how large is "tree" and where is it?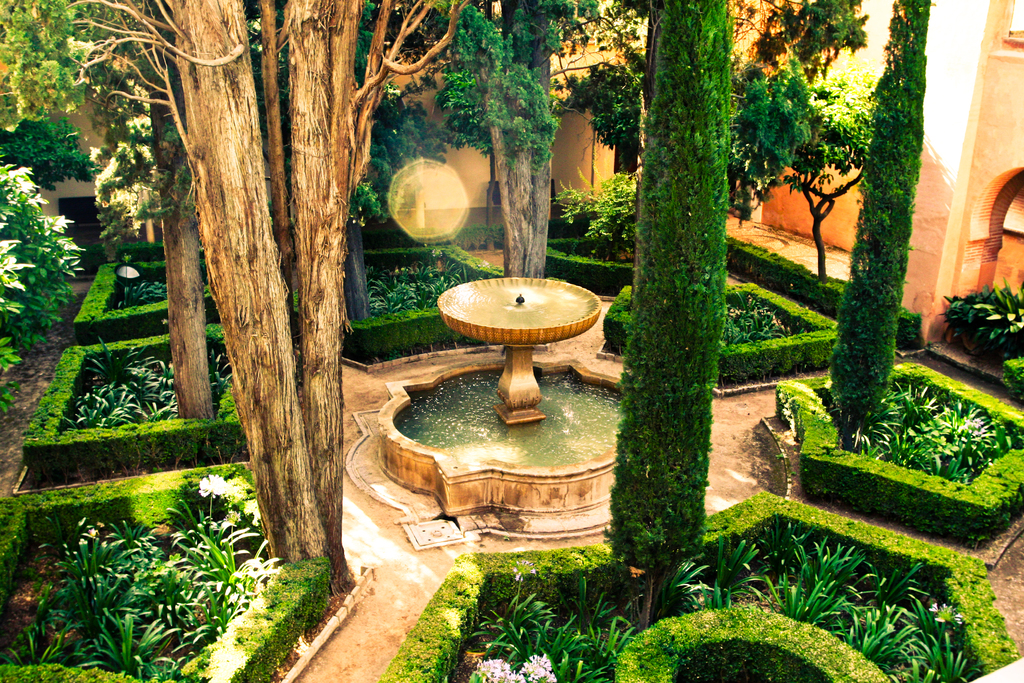
Bounding box: 0:91:100:185.
